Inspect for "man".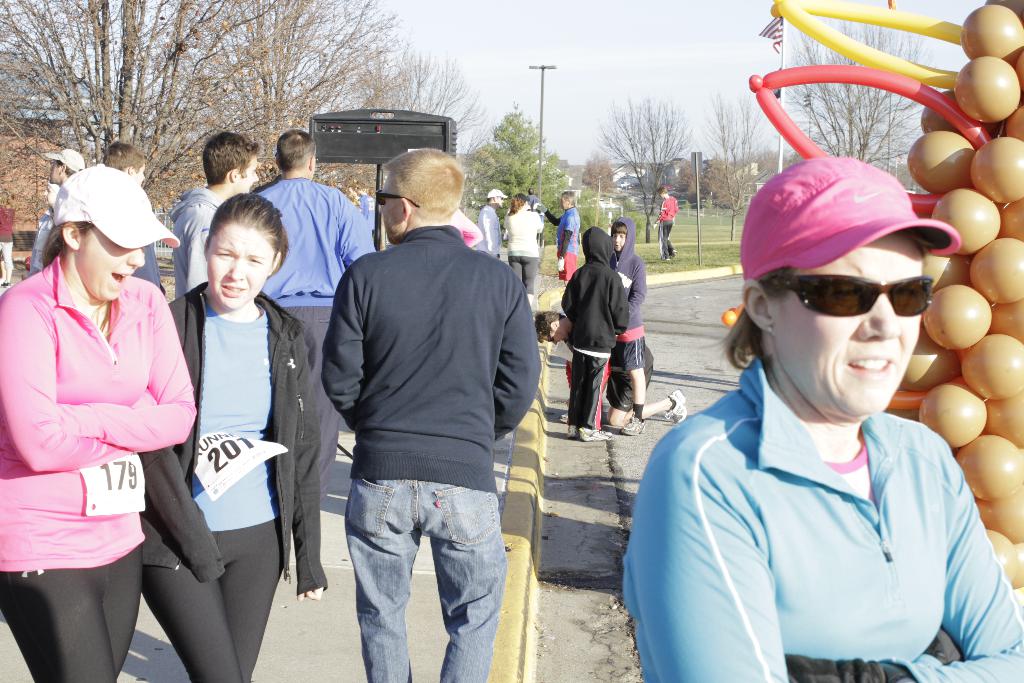
Inspection: detection(544, 188, 580, 286).
